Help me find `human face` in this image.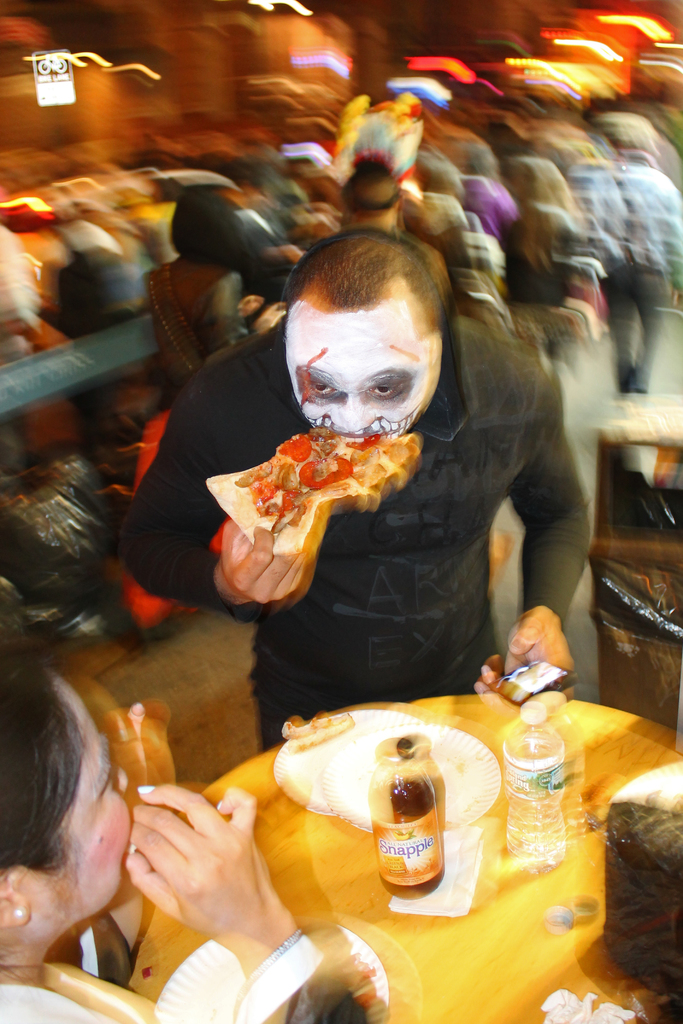
Found it: <bbox>29, 671, 132, 902</bbox>.
